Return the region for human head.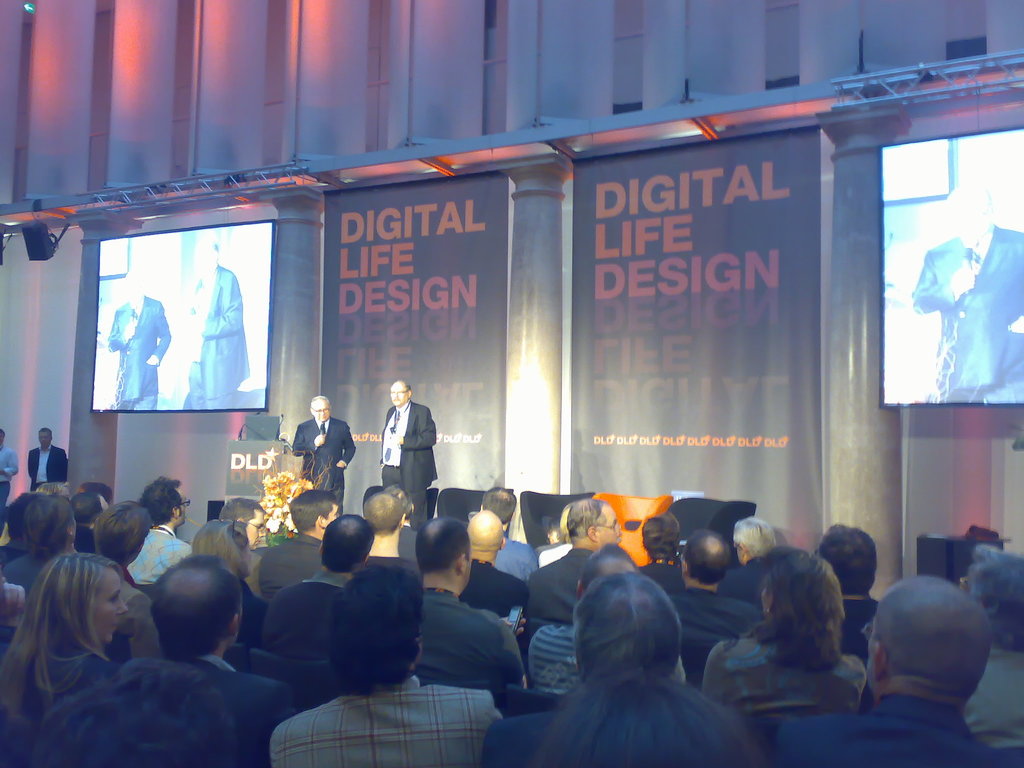
(761,554,843,617).
